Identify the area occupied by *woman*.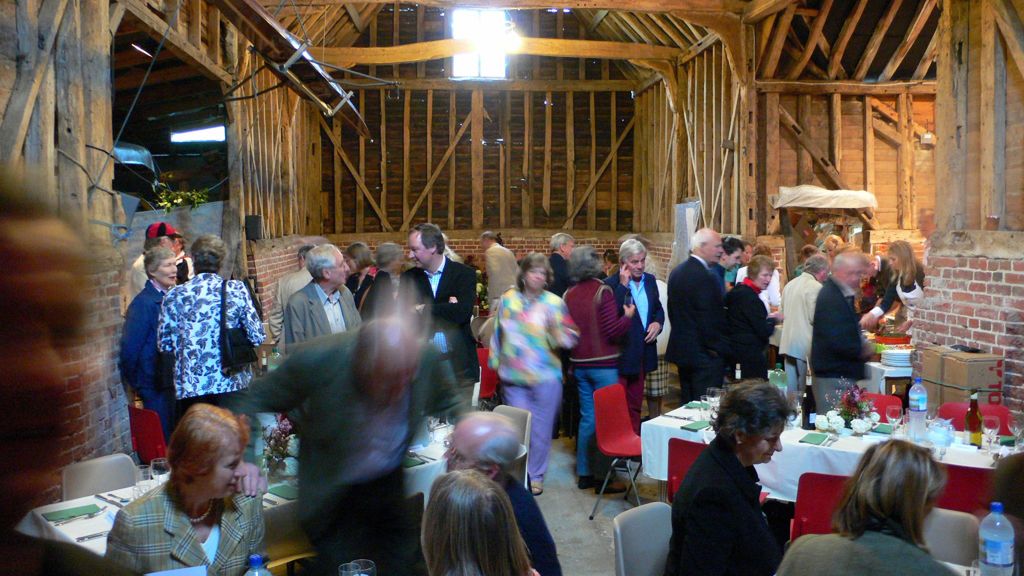
Area: box(103, 406, 266, 575).
